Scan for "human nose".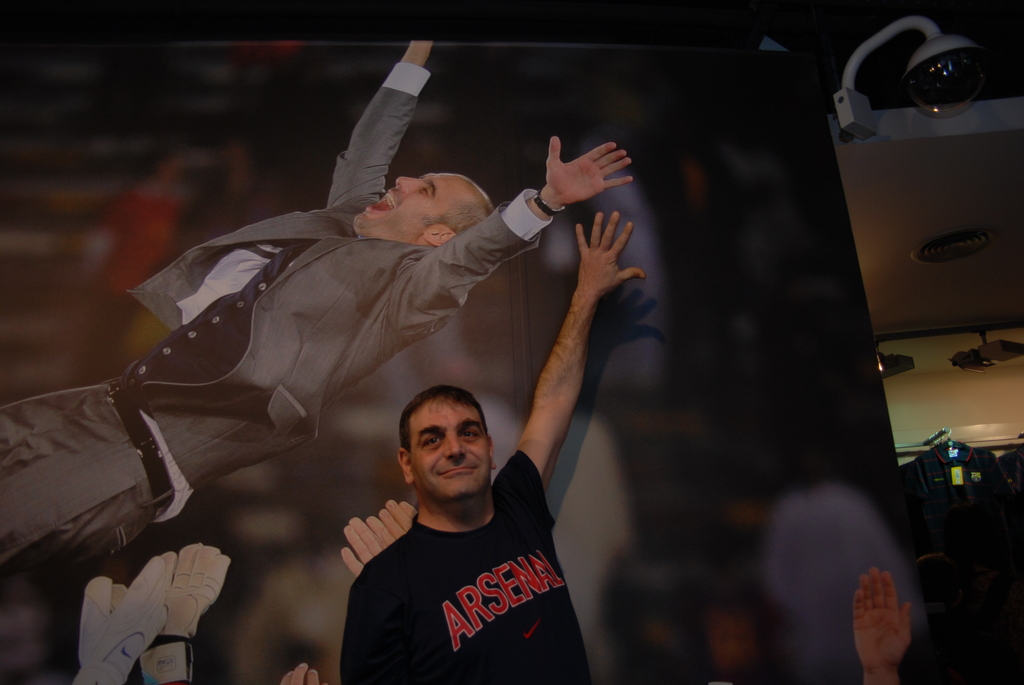
Scan result: 394, 175, 425, 196.
